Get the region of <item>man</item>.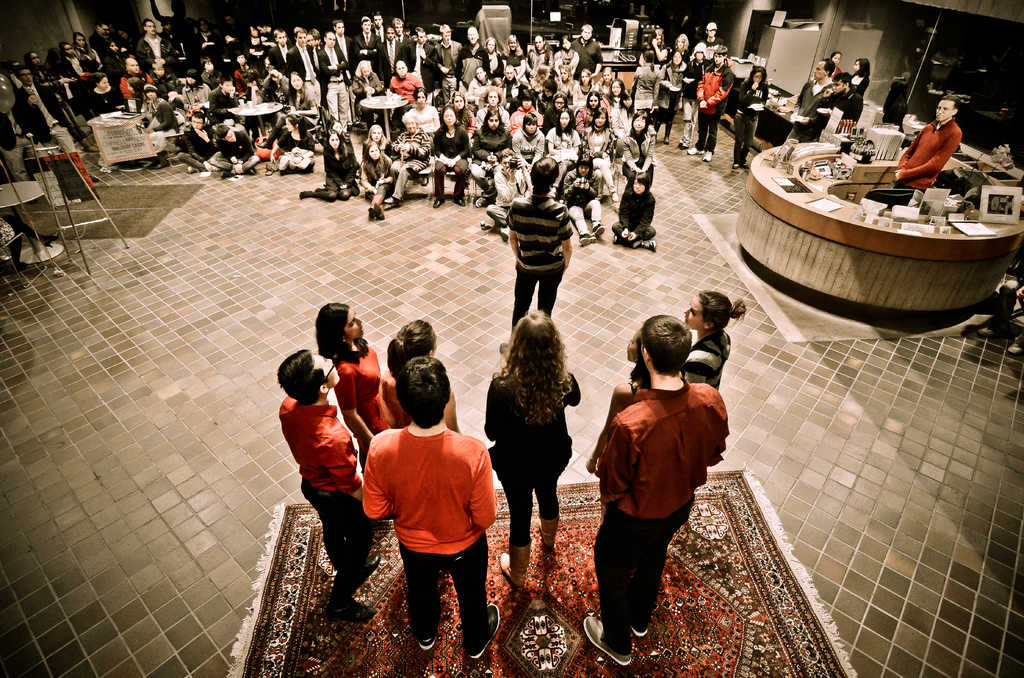
(left=353, top=19, right=382, bottom=72).
